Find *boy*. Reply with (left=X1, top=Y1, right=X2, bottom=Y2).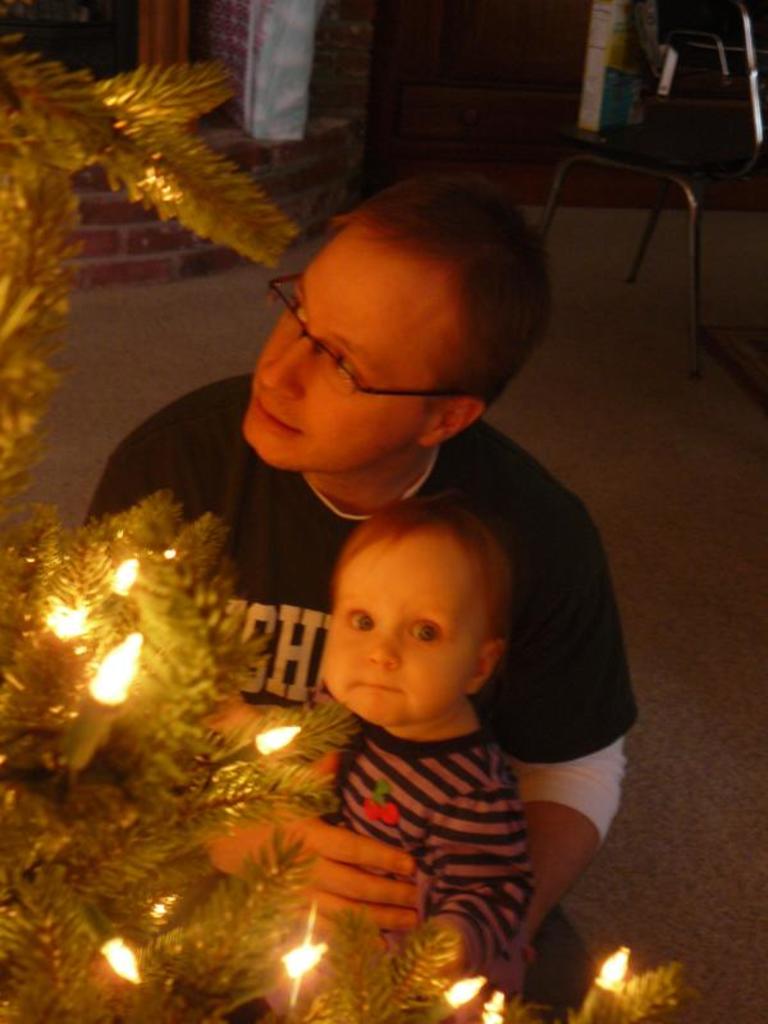
(left=215, top=492, right=553, bottom=1007).
